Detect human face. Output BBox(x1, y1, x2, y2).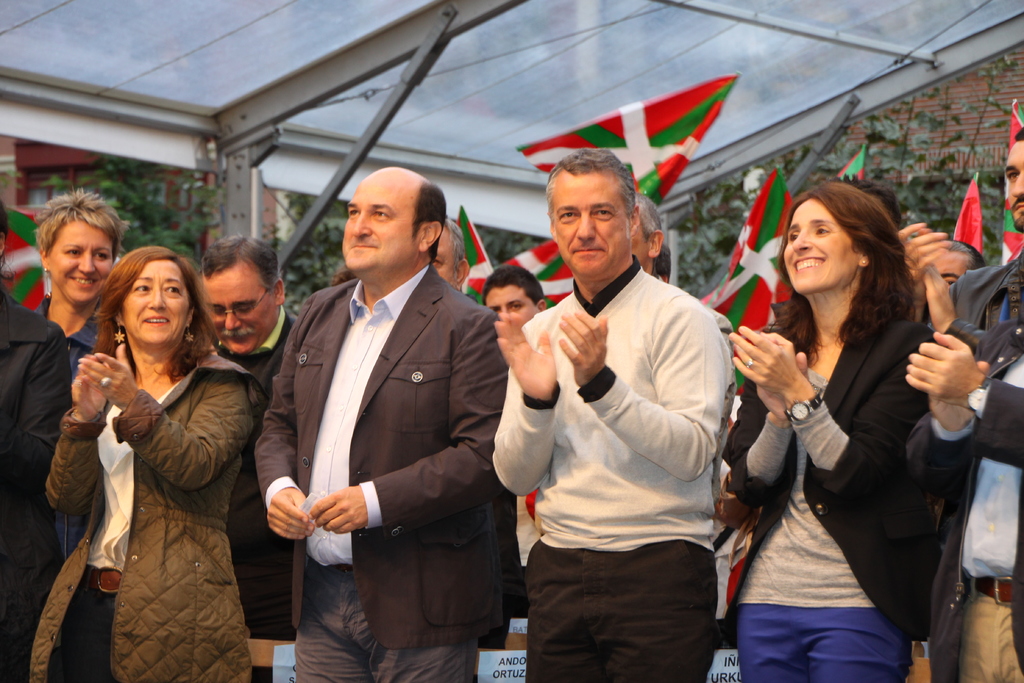
BBox(47, 220, 115, 306).
